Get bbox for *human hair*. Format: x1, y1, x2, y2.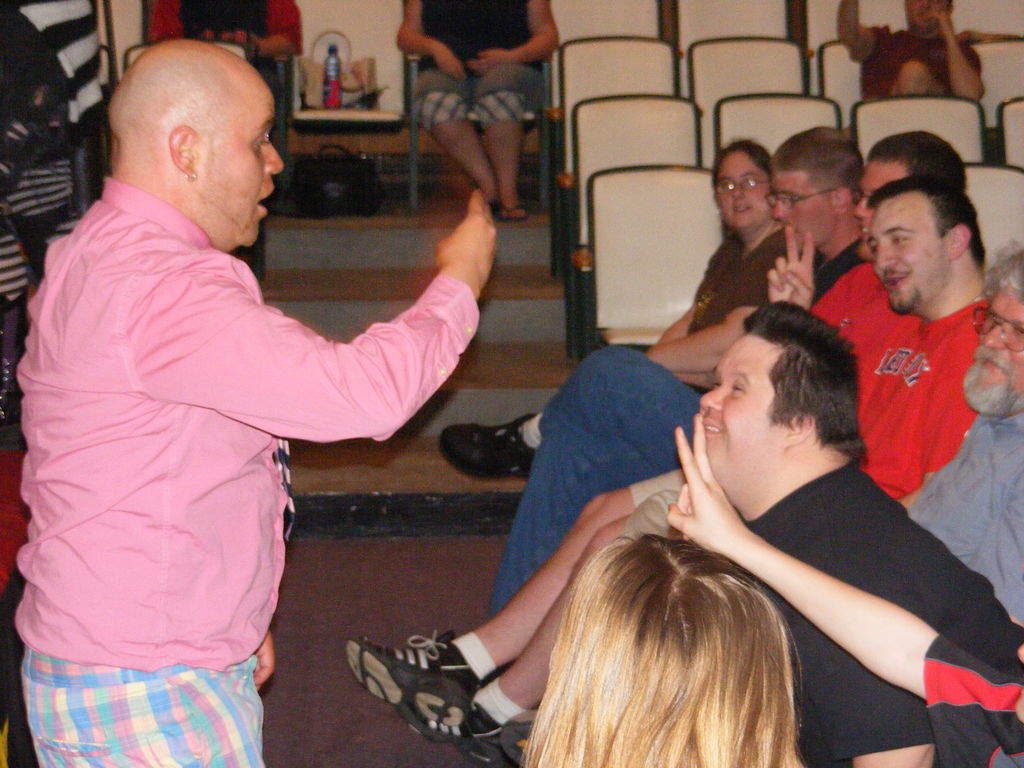
742, 300, 865, 458.
